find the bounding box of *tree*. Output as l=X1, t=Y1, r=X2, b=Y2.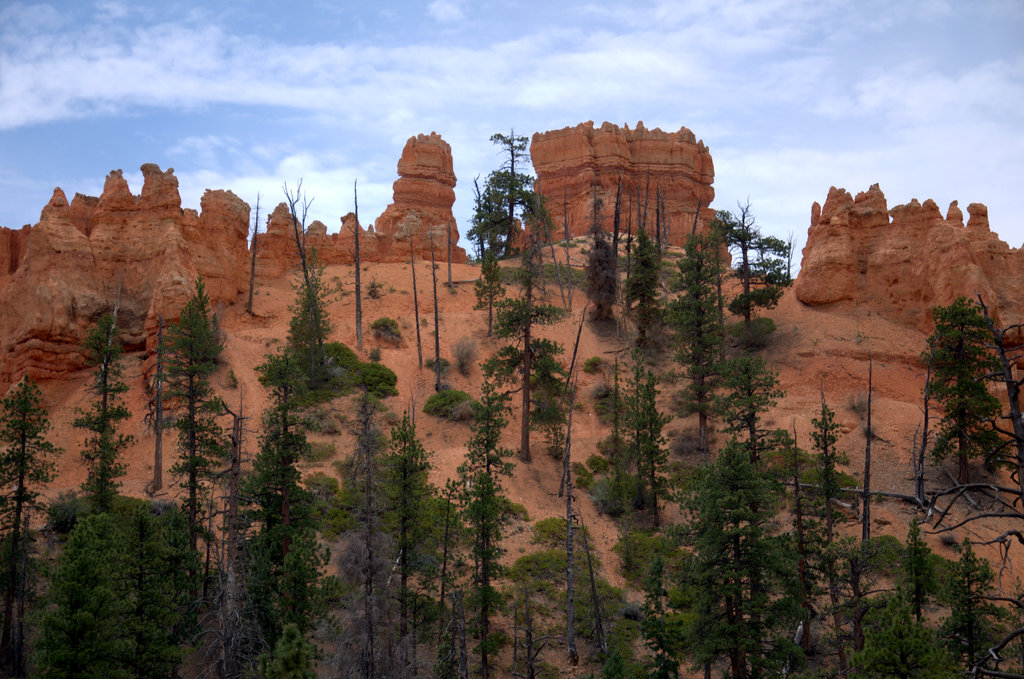
l=291, t=260, r=337, b=360.
